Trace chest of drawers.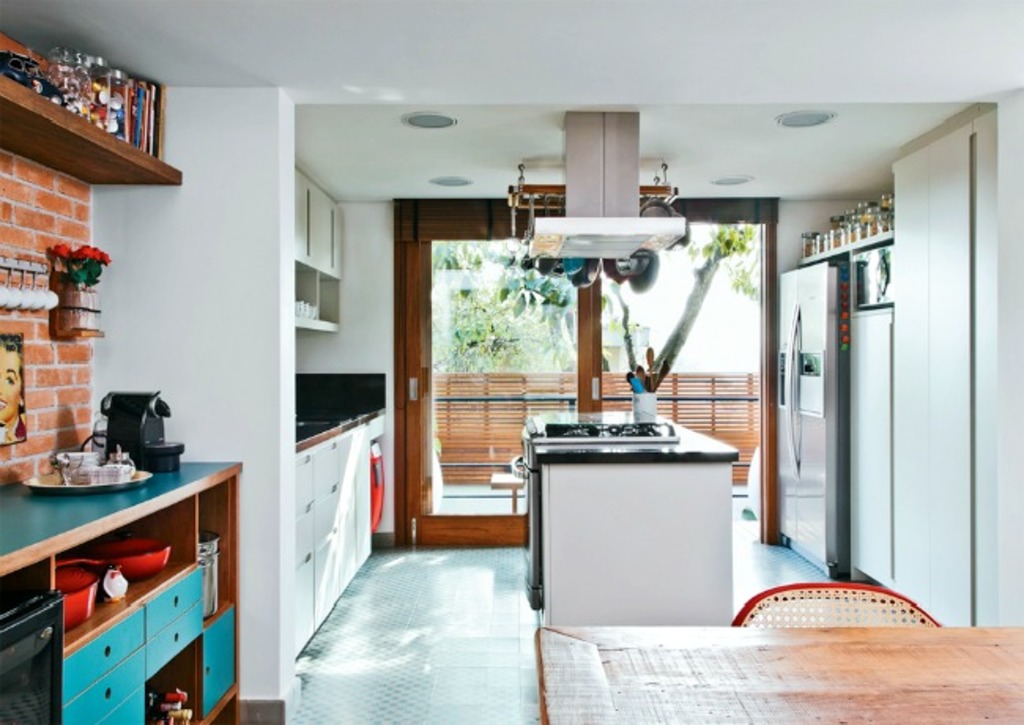
Traced to bbox=(291, 421, 383, 656).
